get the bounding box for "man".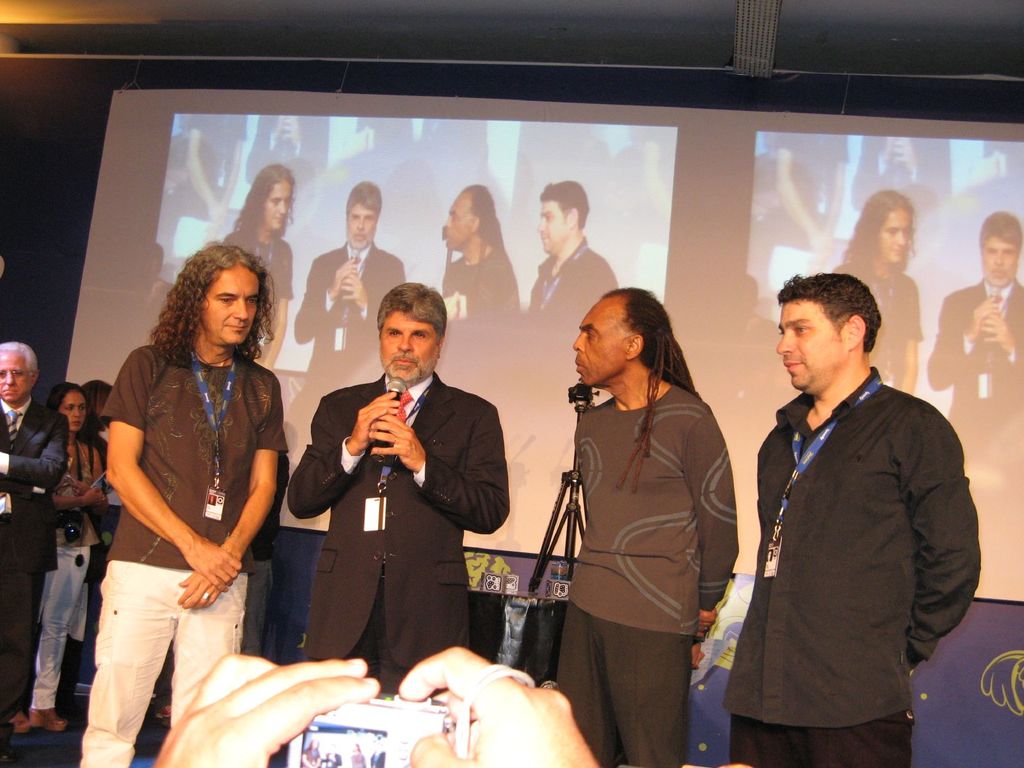
<region>837, 189, 918, 387</region>.
